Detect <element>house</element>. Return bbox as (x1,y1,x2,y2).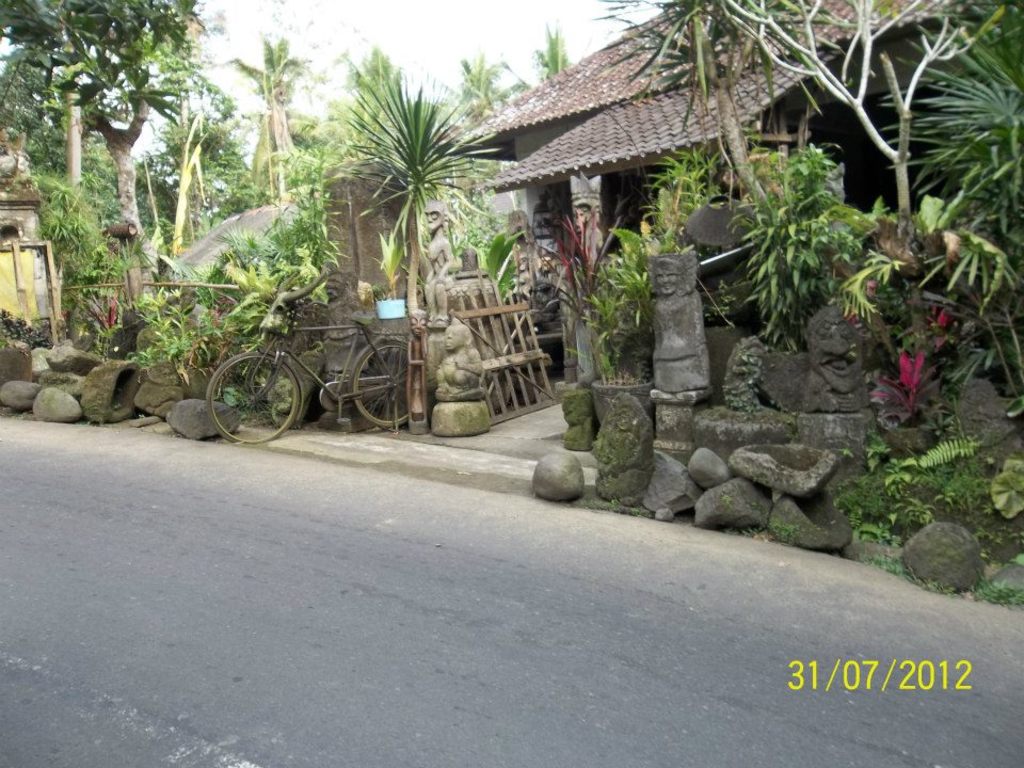
(179,203,311,283).
